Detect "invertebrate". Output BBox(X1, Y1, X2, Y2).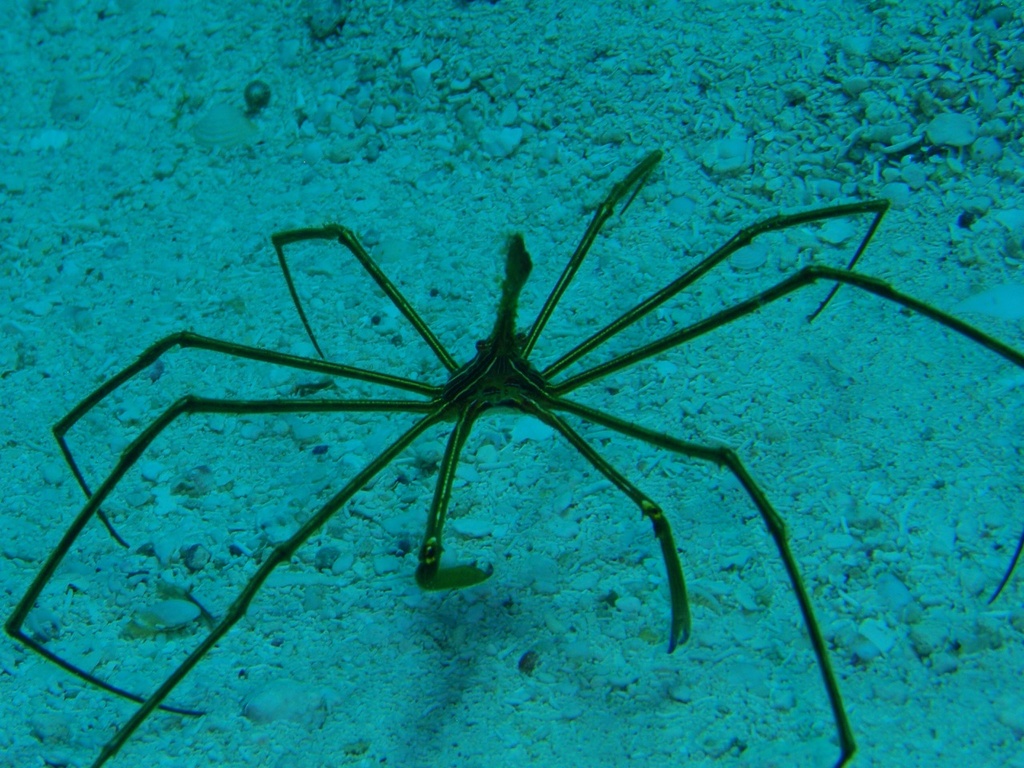
BBox(5, 147, 1023, 767).
